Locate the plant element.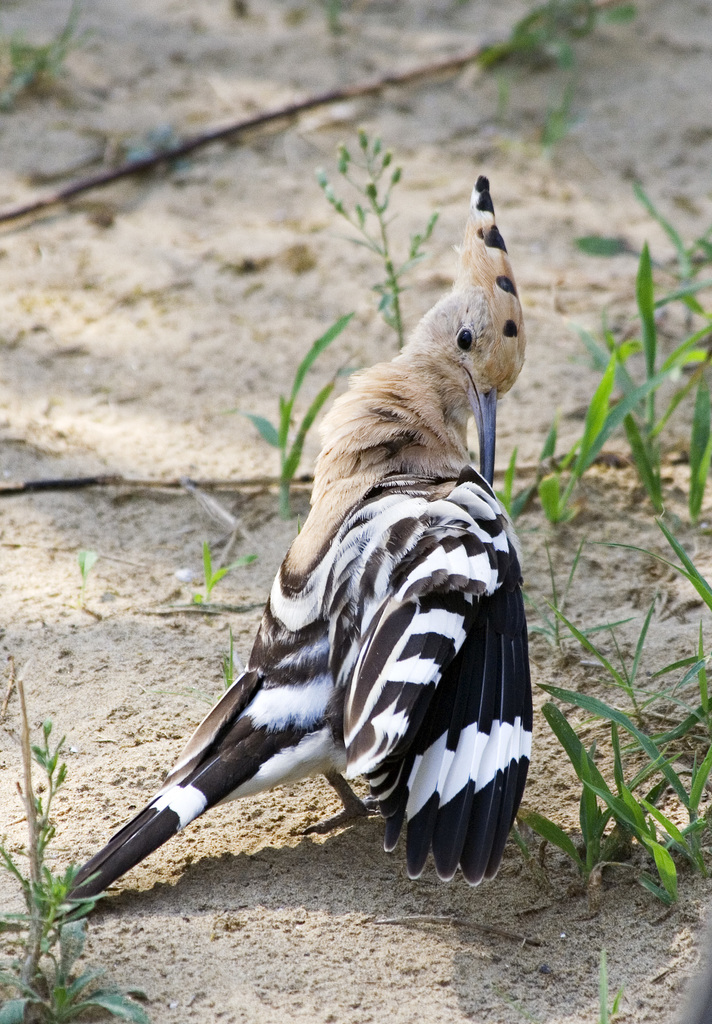
Element bbox: 234,304,357,519.
